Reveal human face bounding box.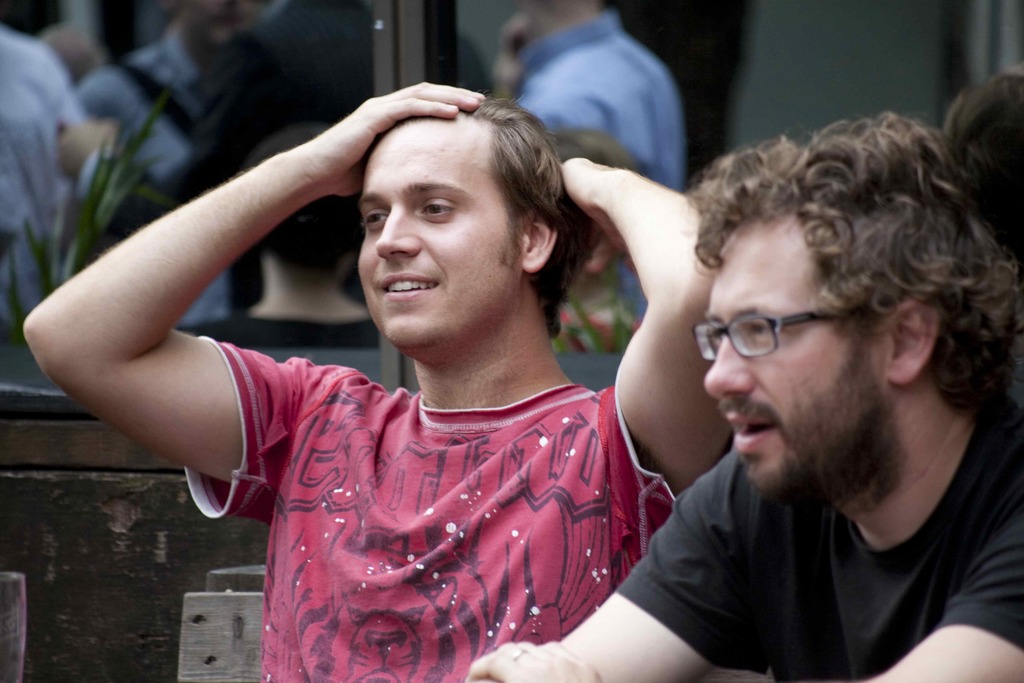
Revealed: detection(362, 115, 528, 344).
